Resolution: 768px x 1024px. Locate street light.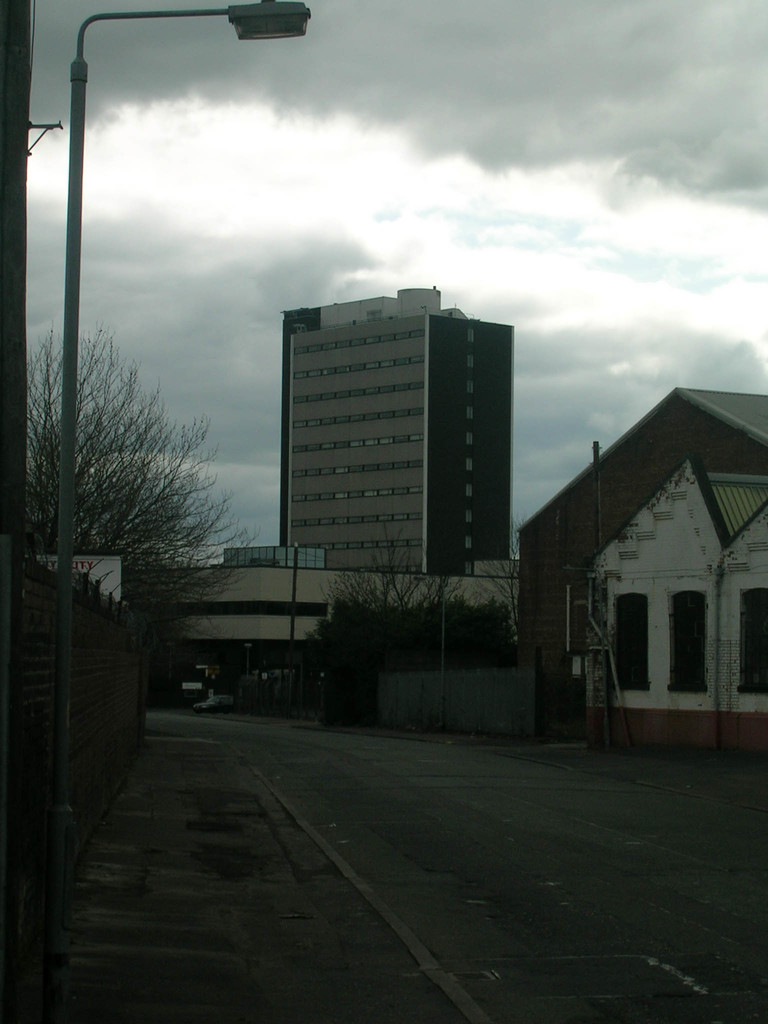
BBox(46, 0, 321, 965).
